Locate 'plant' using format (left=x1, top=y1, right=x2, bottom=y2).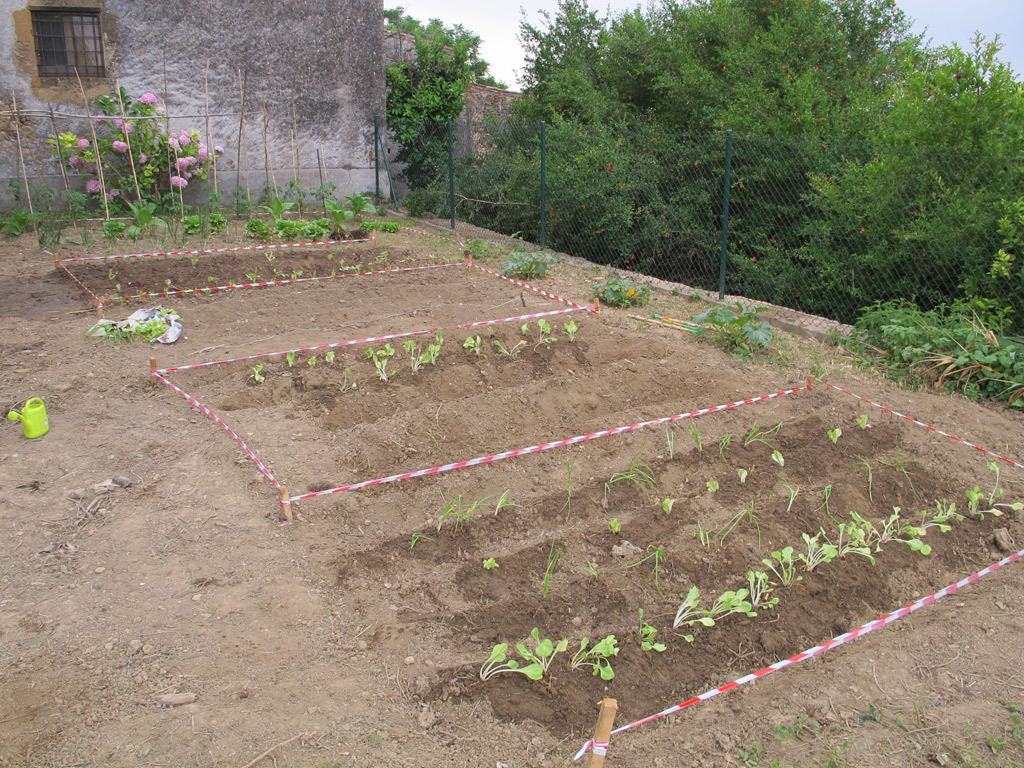
(left=284, top=351, right=295, bottom=369).
